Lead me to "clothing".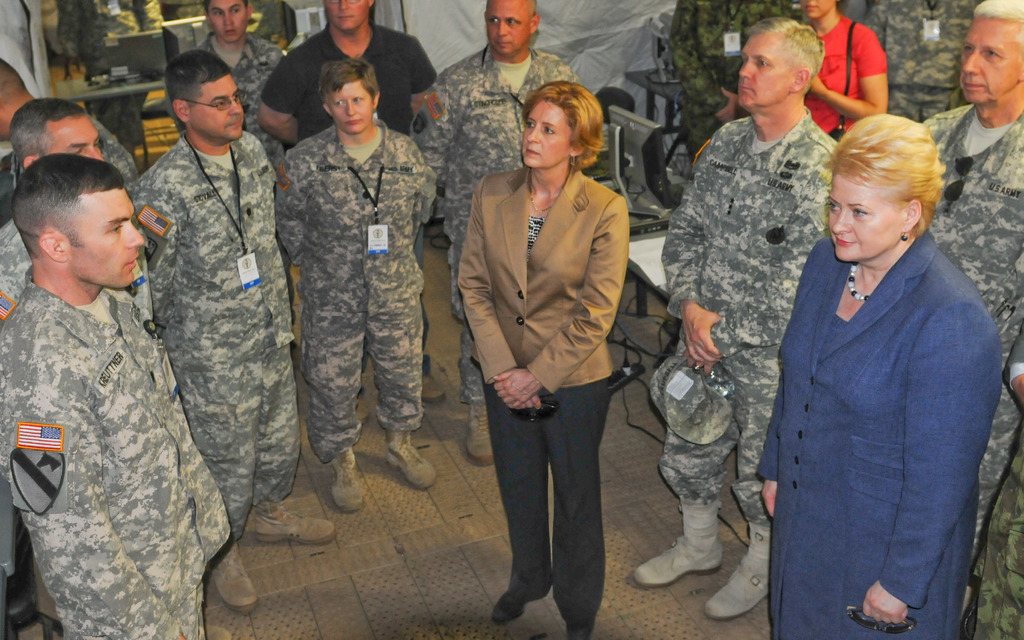
Lead to bbox(136, 122, 307, 505).
